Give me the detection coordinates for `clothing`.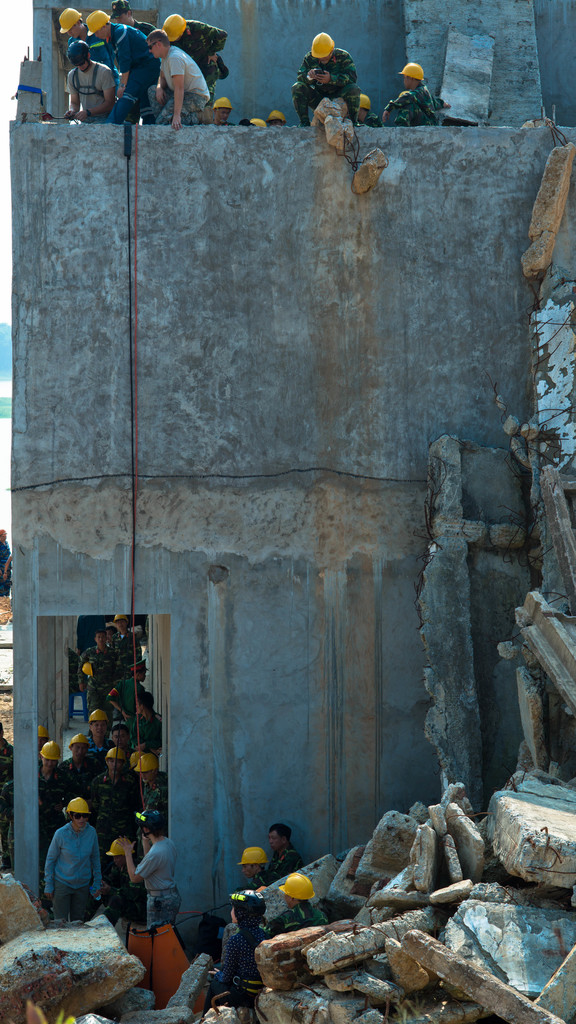
132 844 186 936.
